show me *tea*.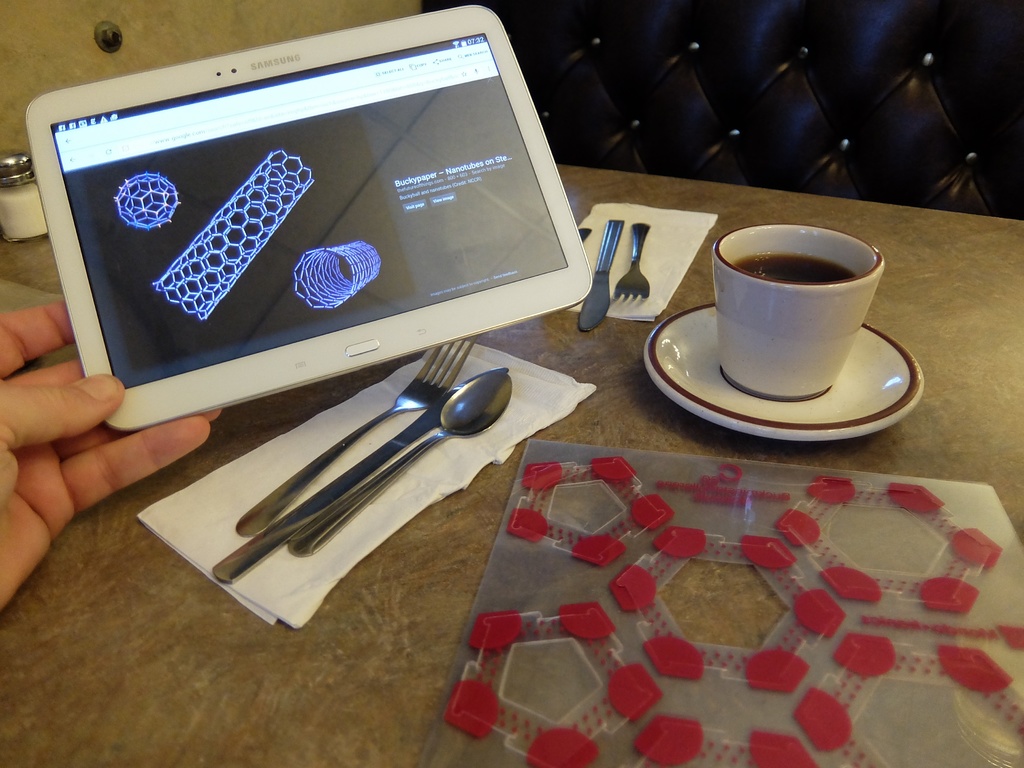
*tea* is here: crop(732, 253, 855, 285).
